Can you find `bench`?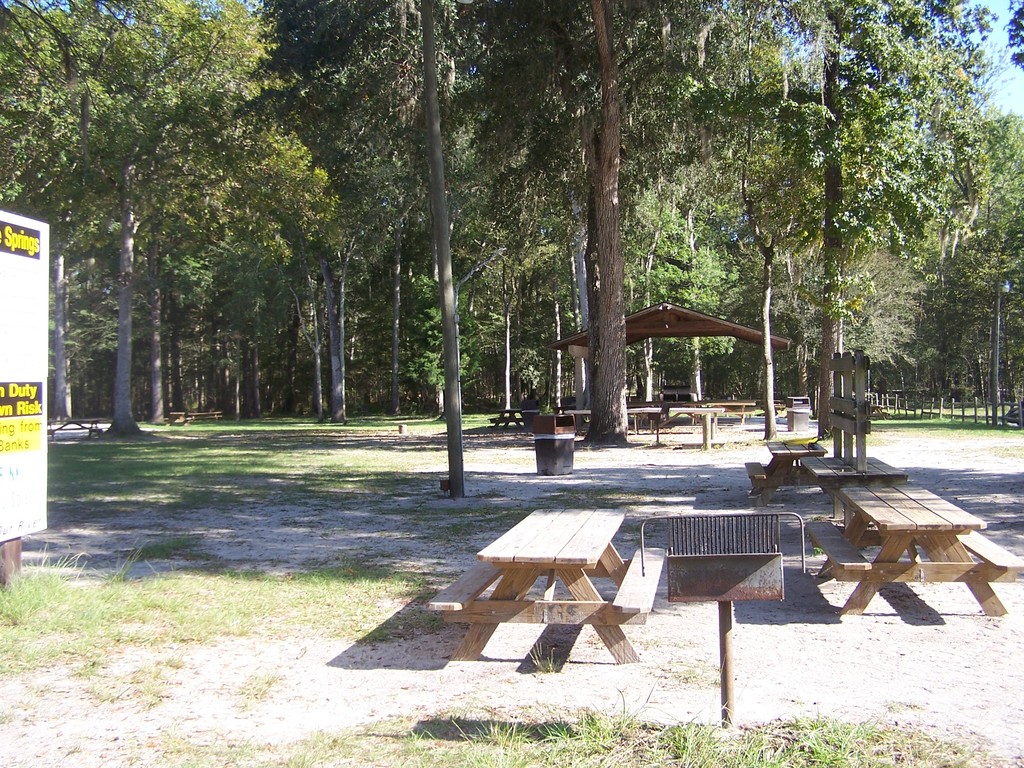
Yes, bounding box: 485:406:524:426.
